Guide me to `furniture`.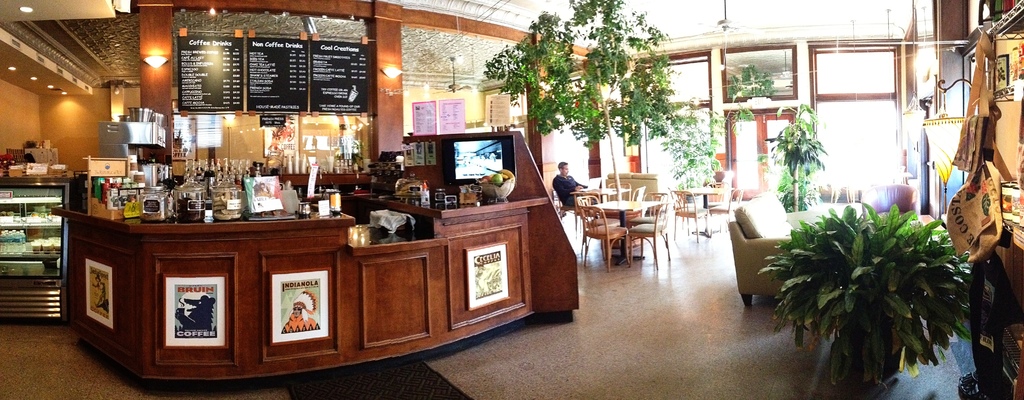
Guidance: pyautogui.locateOnScreen(627, 187, 649, 202).
